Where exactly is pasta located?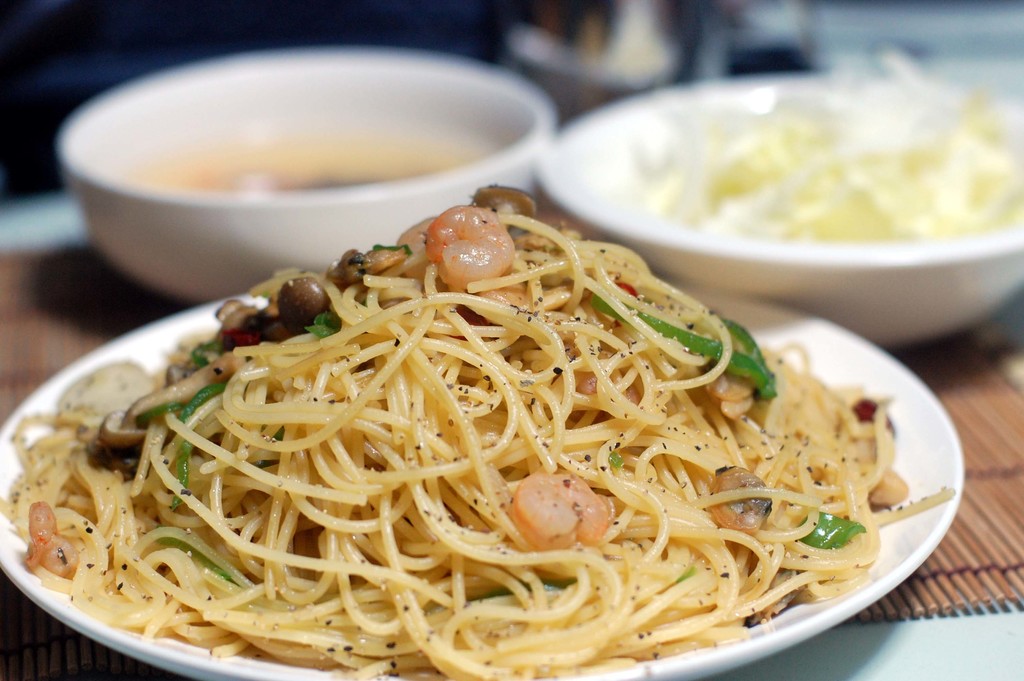
Its bounding box is 9 196 957 660.
